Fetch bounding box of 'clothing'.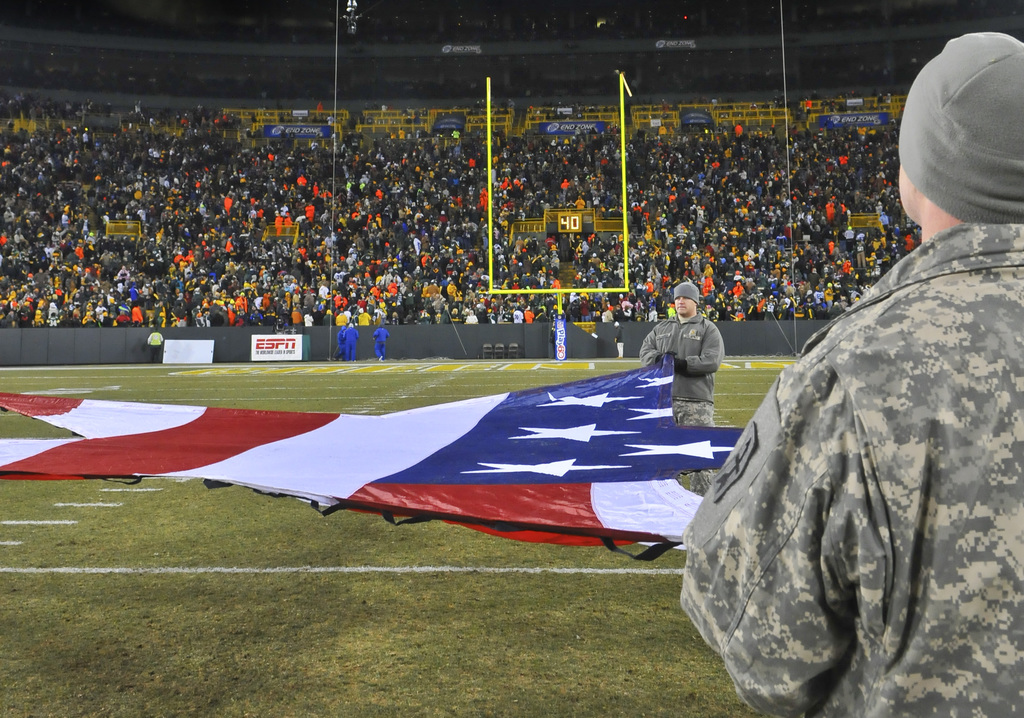
Bbox: box(819, 301, 826, 314).
